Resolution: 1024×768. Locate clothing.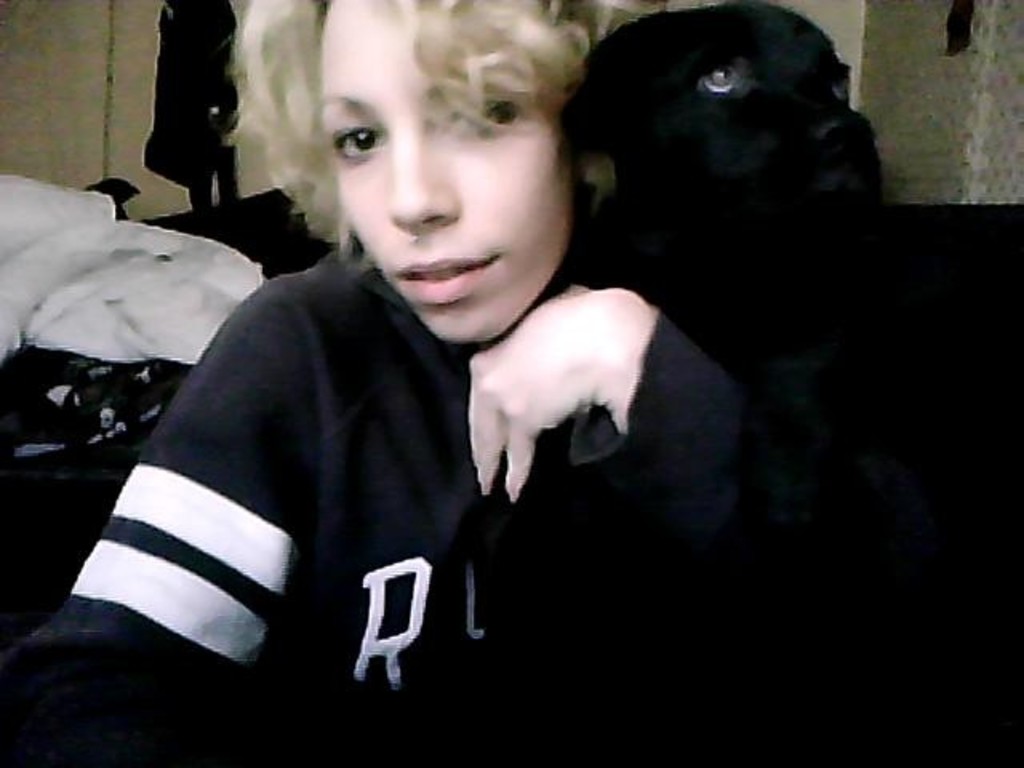
x1=50 y1=232 x2=949 y2=766.
